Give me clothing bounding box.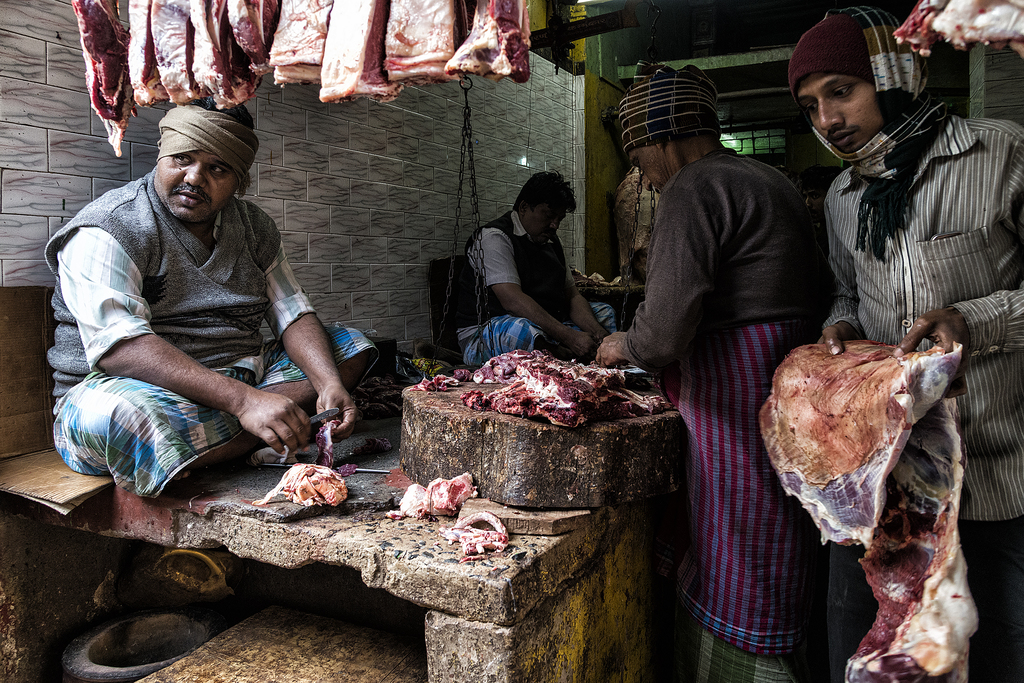
crop(455, 209, 618, 365).
